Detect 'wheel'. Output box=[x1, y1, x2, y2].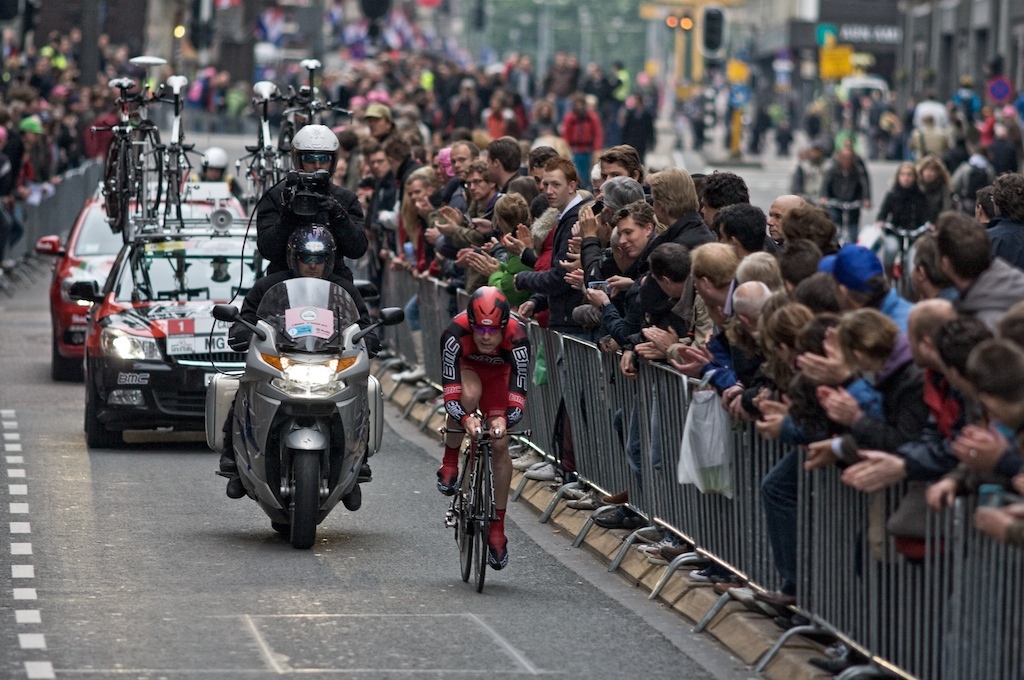
box=[132, 119, 163, 217].
